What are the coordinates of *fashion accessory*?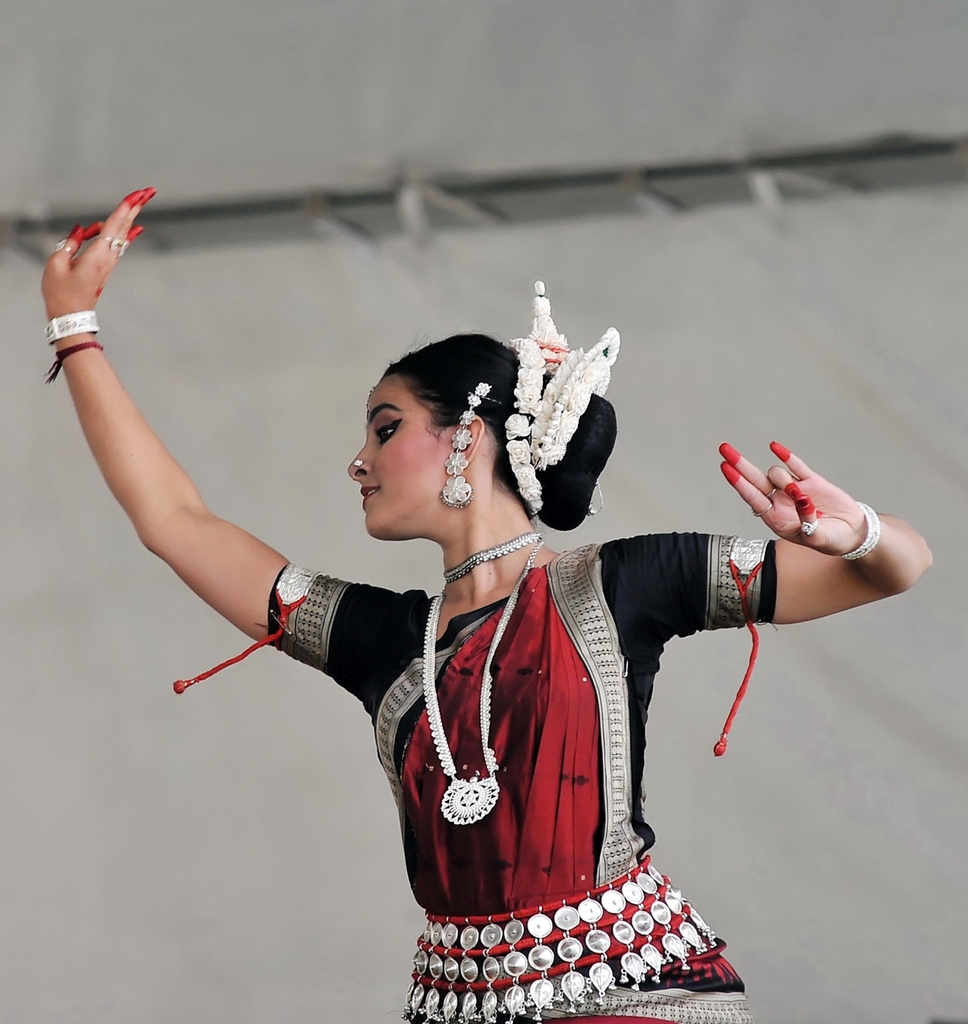
{"left": 509, "top": 278, "right": 616, "bottom": 509}.
